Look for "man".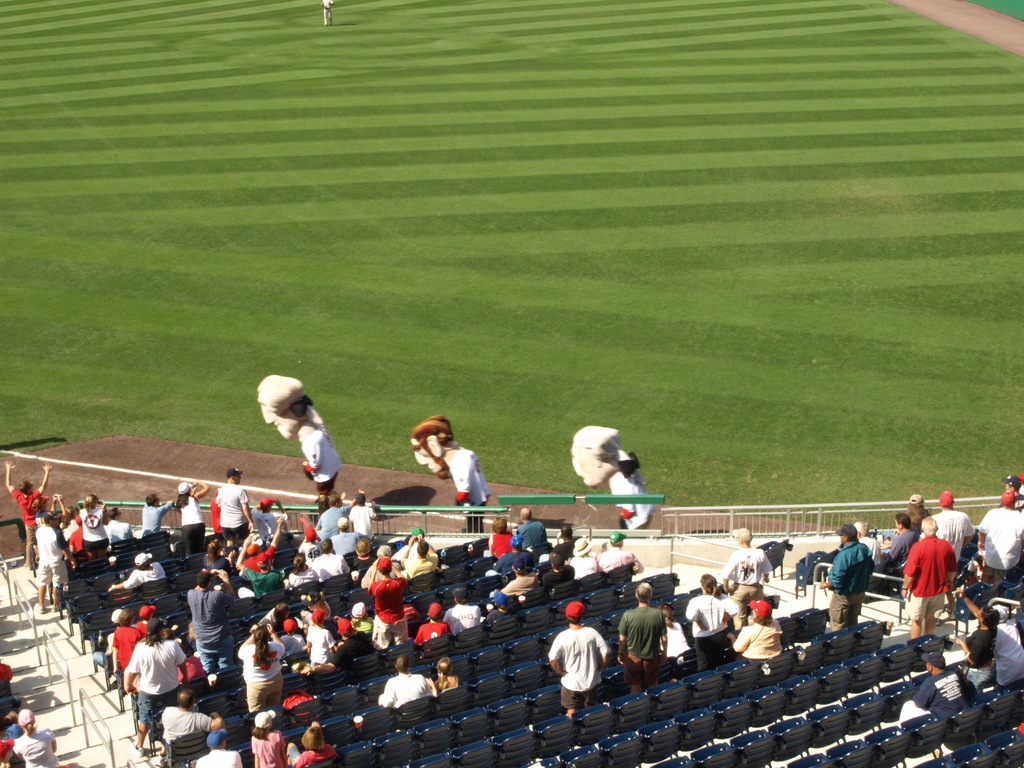
Found: box(138, 492, 175, 536).
